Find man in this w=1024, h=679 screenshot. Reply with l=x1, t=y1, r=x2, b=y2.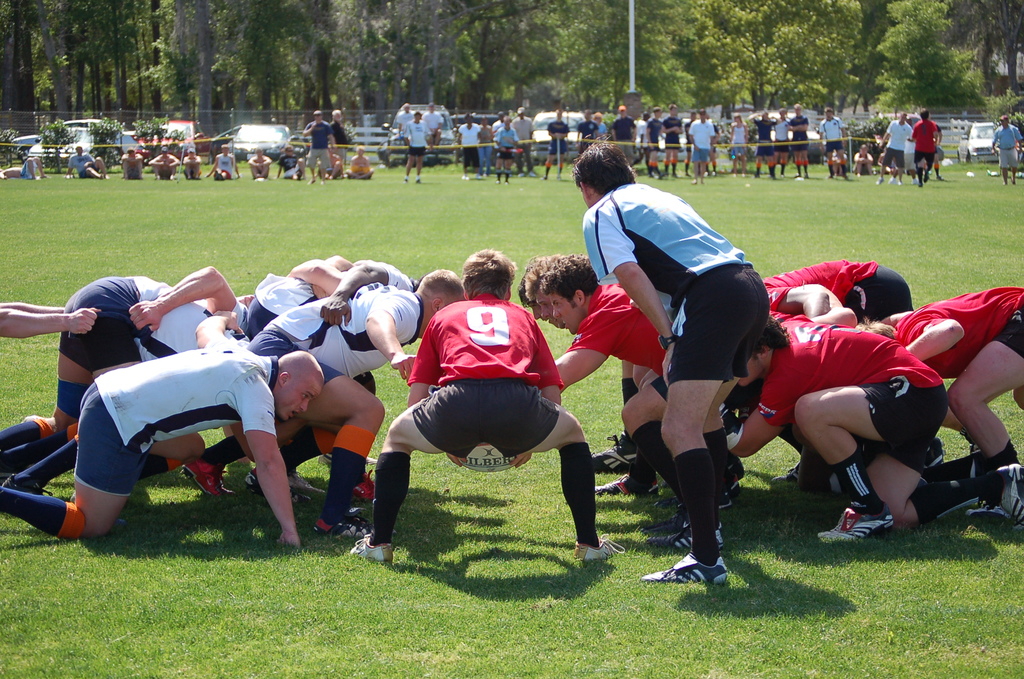
l=420, t=102, r=444, b=146.
